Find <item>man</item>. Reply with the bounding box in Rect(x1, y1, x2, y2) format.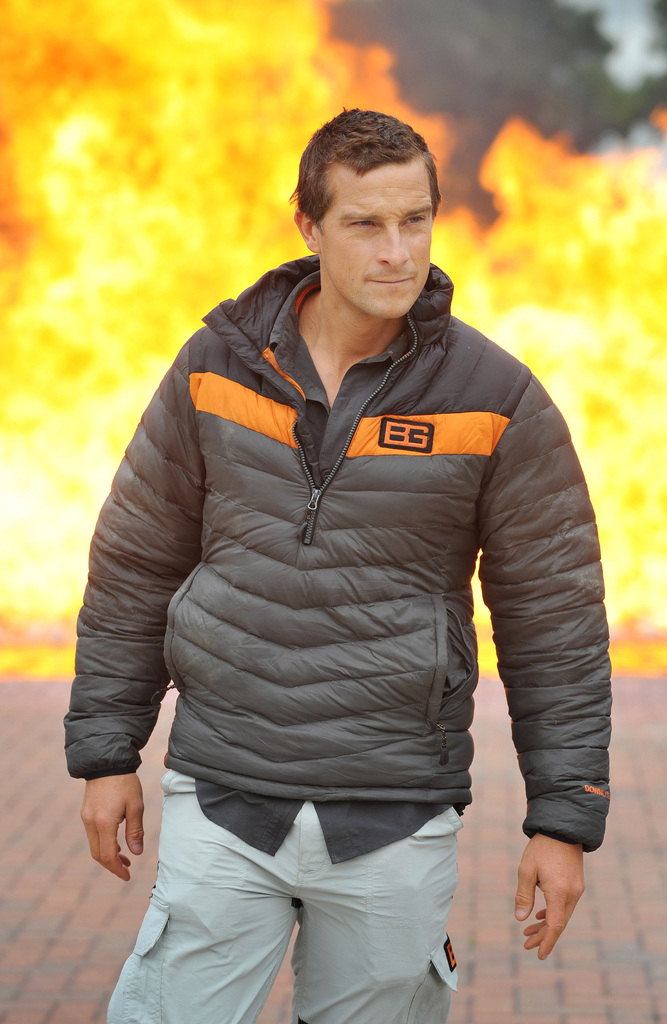
Rect(62, 105, 609, 1023).
